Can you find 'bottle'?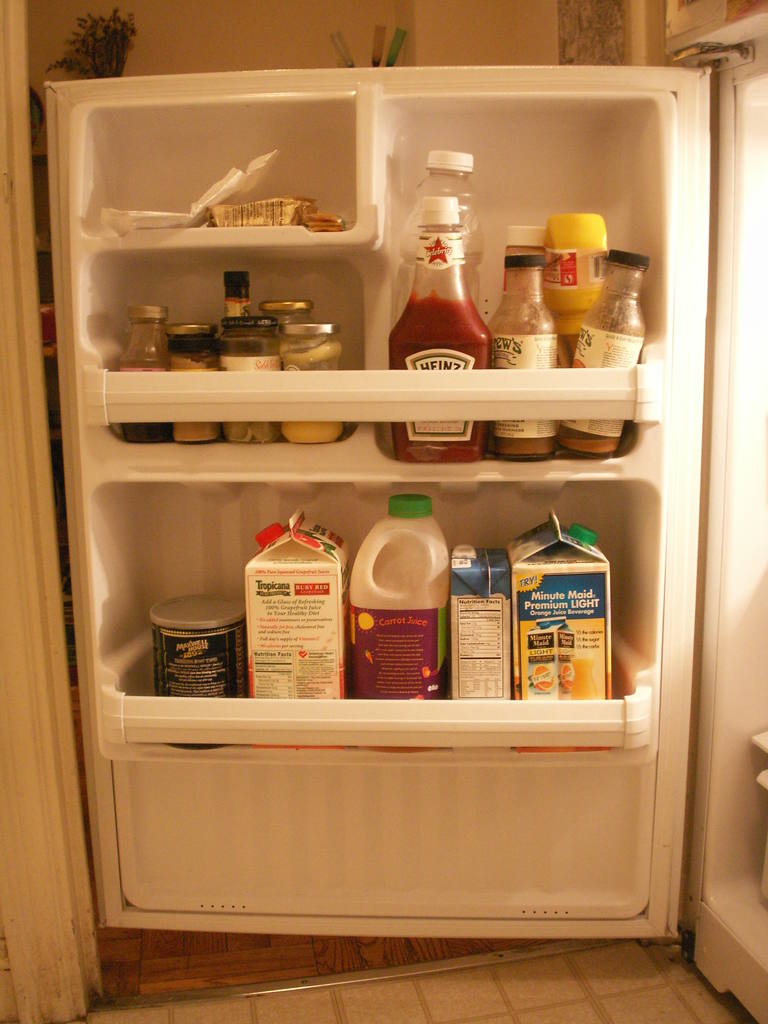
Yes, bounding box: bbox=[390, 143, 483, 315].
